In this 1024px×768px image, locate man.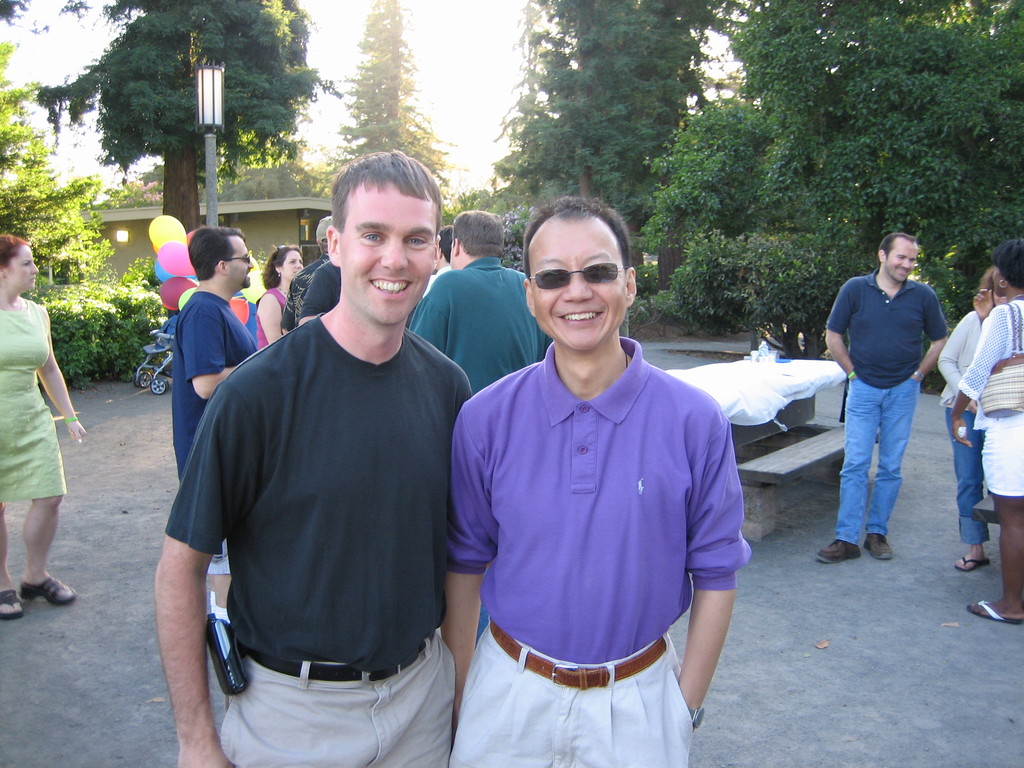
Bounding box: Rect(451, 193, 752, 767).
